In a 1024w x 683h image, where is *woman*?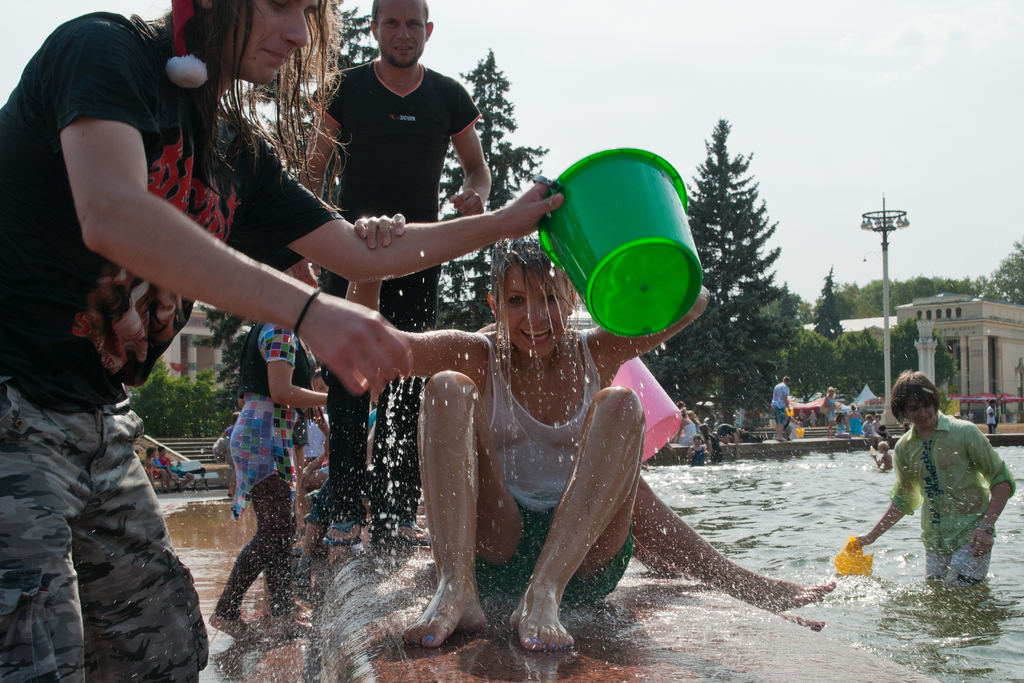
locate(144, 449, 174, 490).
